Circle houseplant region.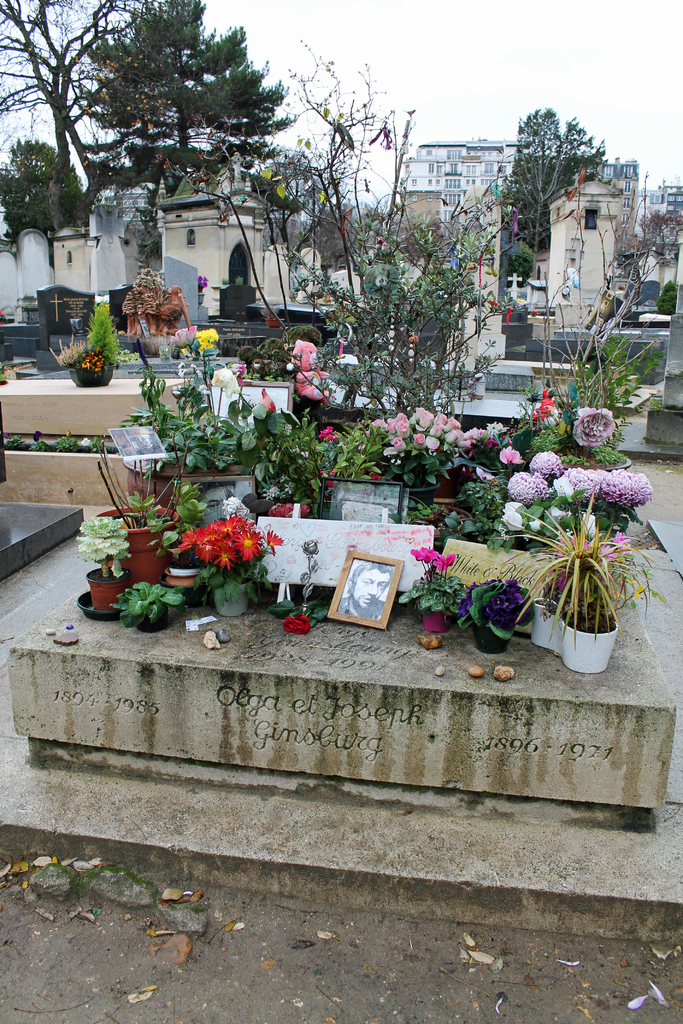
Region: BBox(457, 580, 532, 648).
